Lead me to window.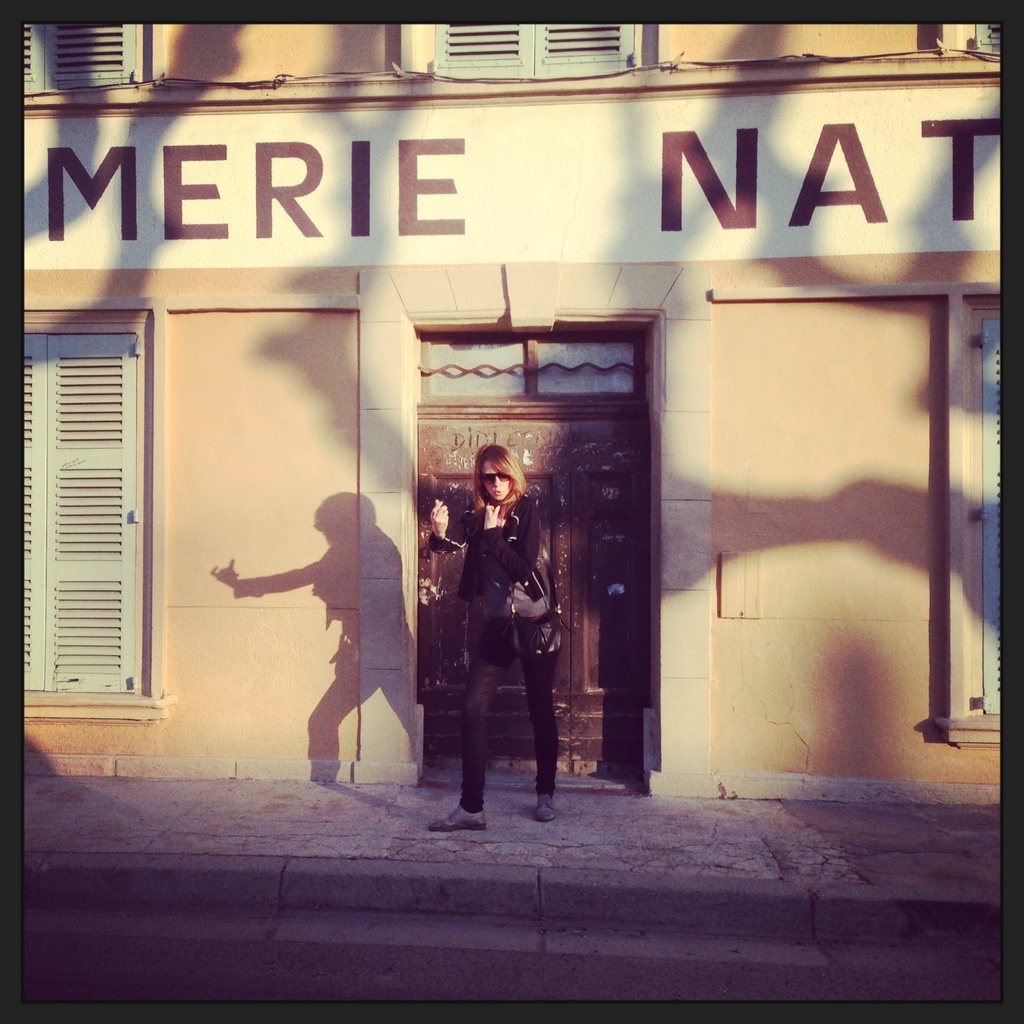
Lead to rect(22, 15, 156, 102).
